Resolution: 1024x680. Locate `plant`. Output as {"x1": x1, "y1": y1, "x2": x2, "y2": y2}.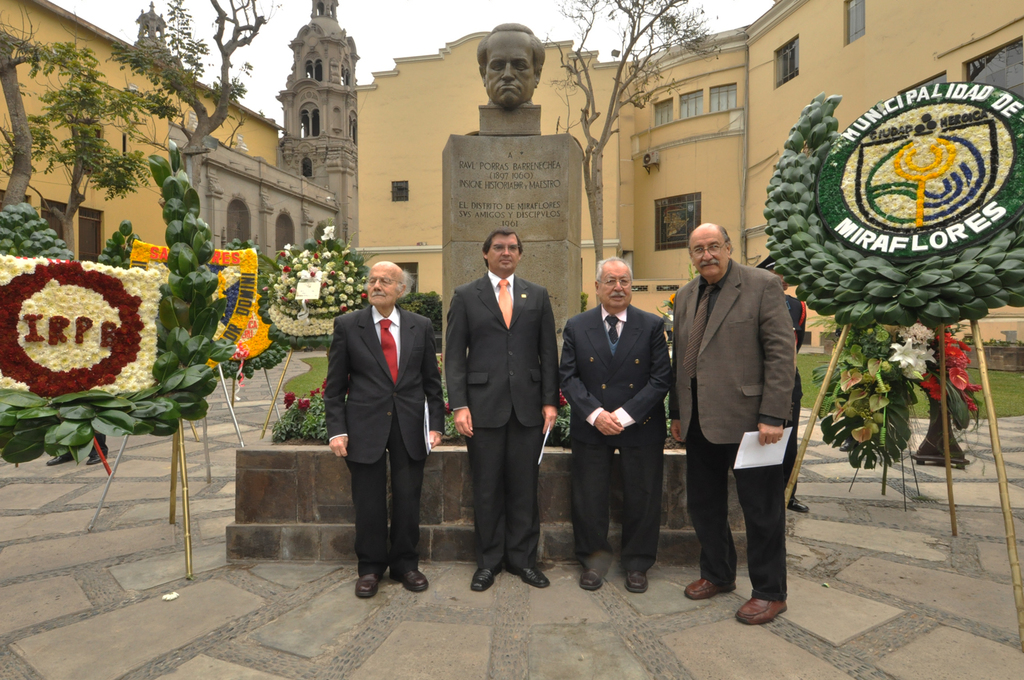
{"x1": 935, "y1": 311, "x2": 987, "y2": 431}.
